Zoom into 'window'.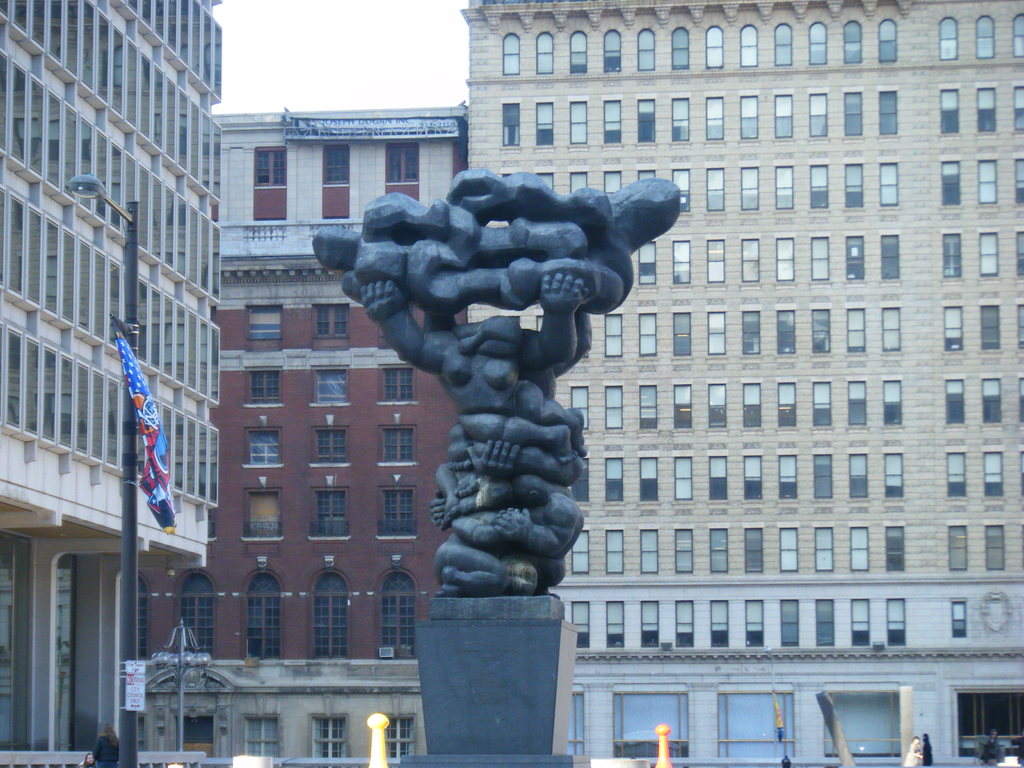
Zoom target: x1=710, y1=522, x2=729, y2=571.
